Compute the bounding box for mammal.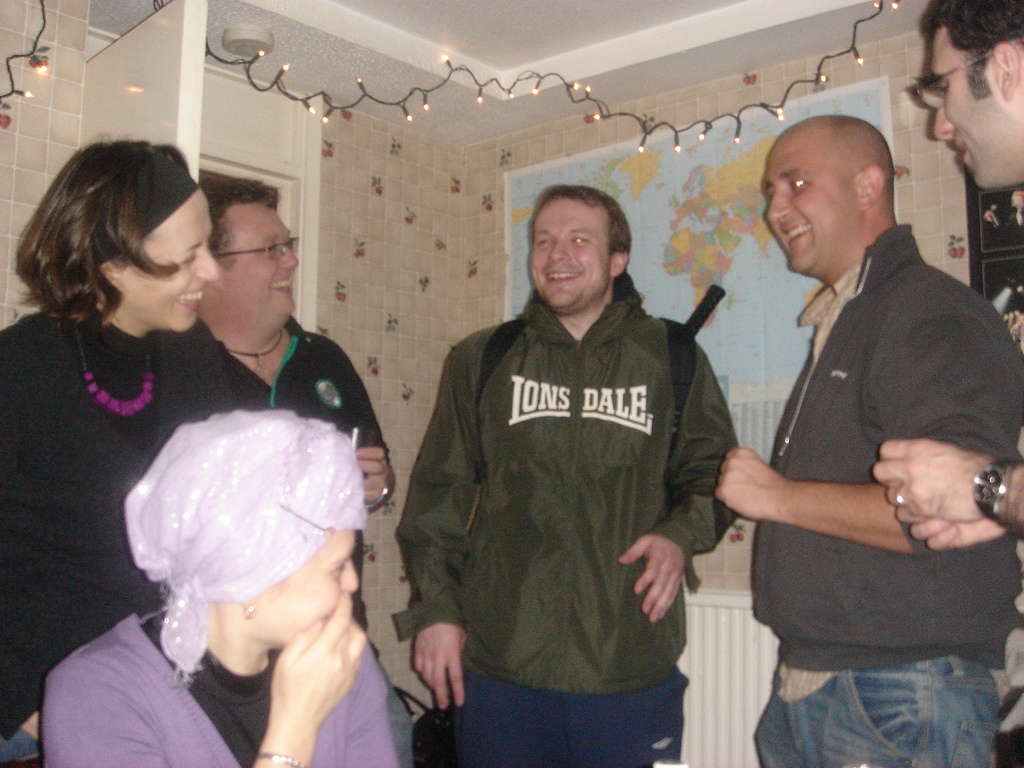
(left=387, top=178, right=745, bottom=766).
